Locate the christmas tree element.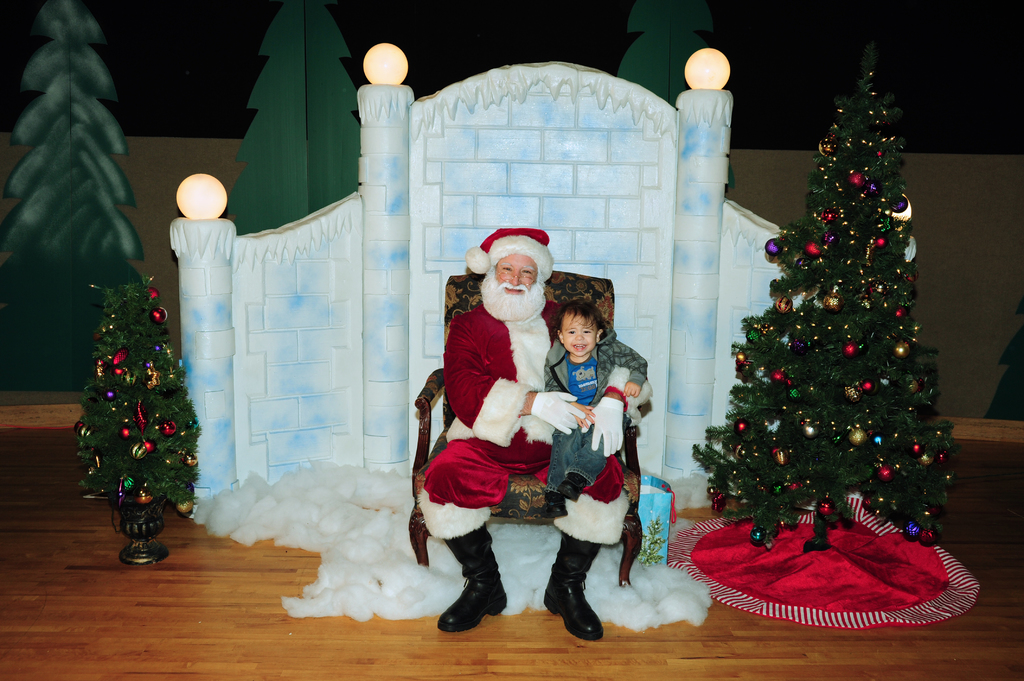
Element bbox: [left=77, top=275, right=204, bottom=569].
